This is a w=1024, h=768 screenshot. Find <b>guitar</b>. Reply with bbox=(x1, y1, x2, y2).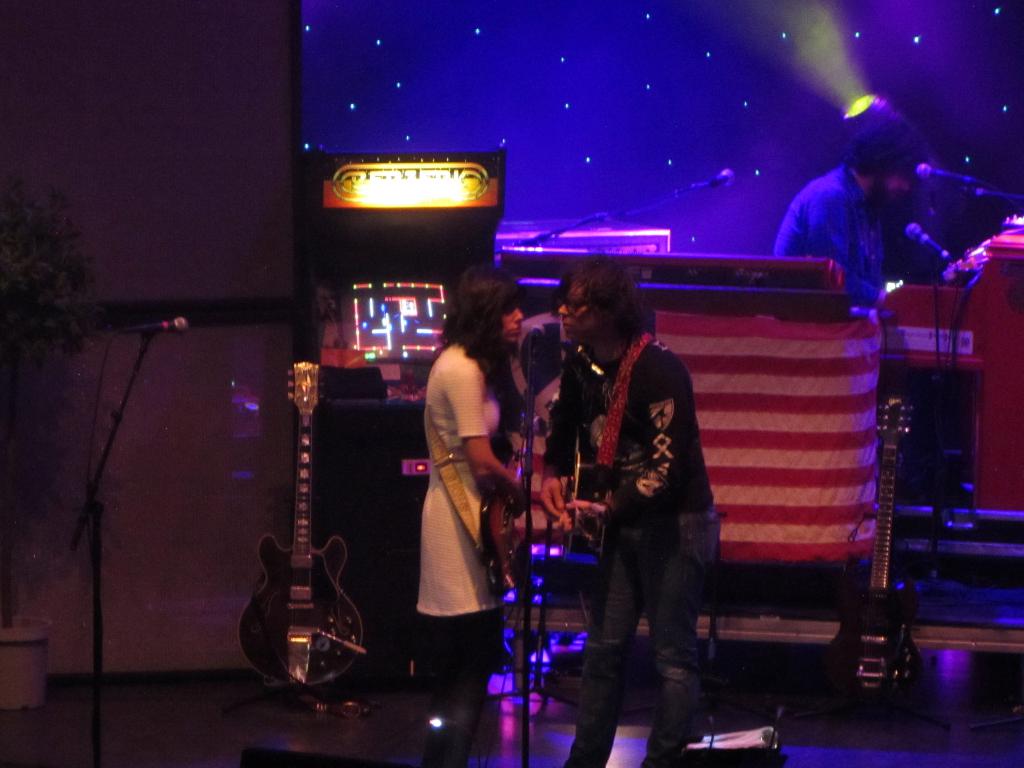
bbox=(819, 394, 925, 718).
